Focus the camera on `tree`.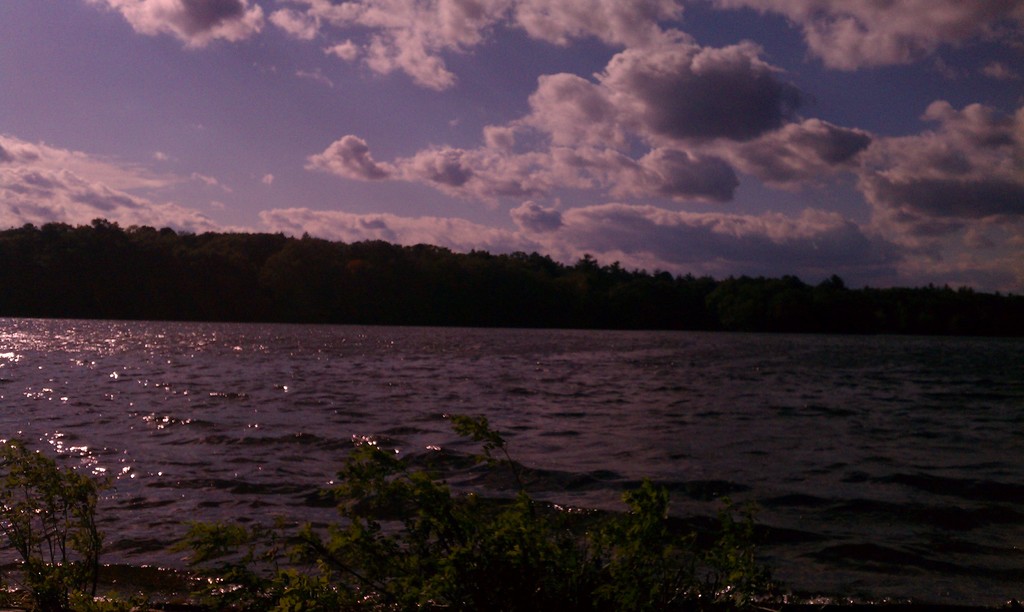
Focus region: select_region(0, 442, 110, 611).
